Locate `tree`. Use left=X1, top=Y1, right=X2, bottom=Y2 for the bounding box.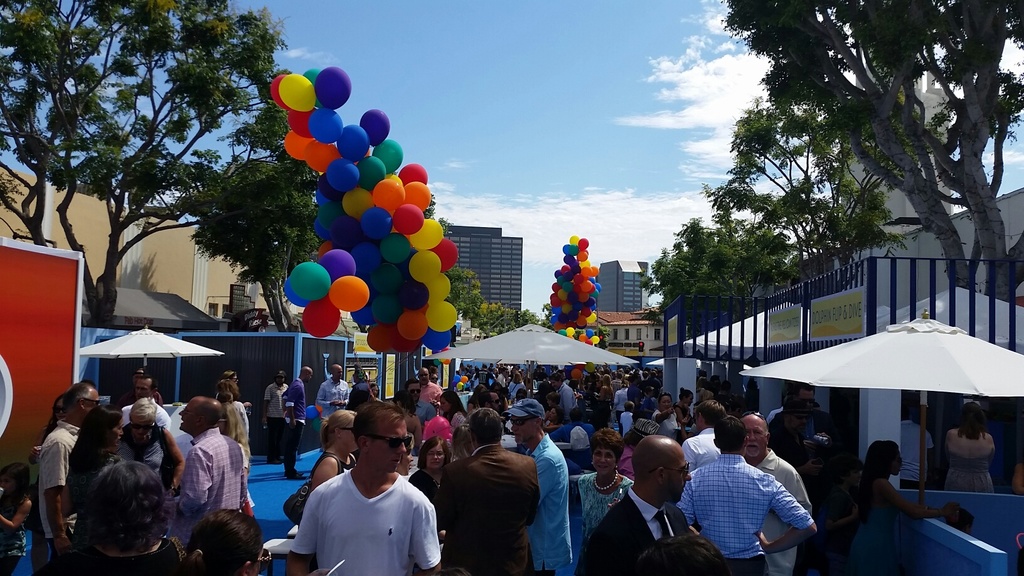
left=653, top=224, right=769, bottom=334.
